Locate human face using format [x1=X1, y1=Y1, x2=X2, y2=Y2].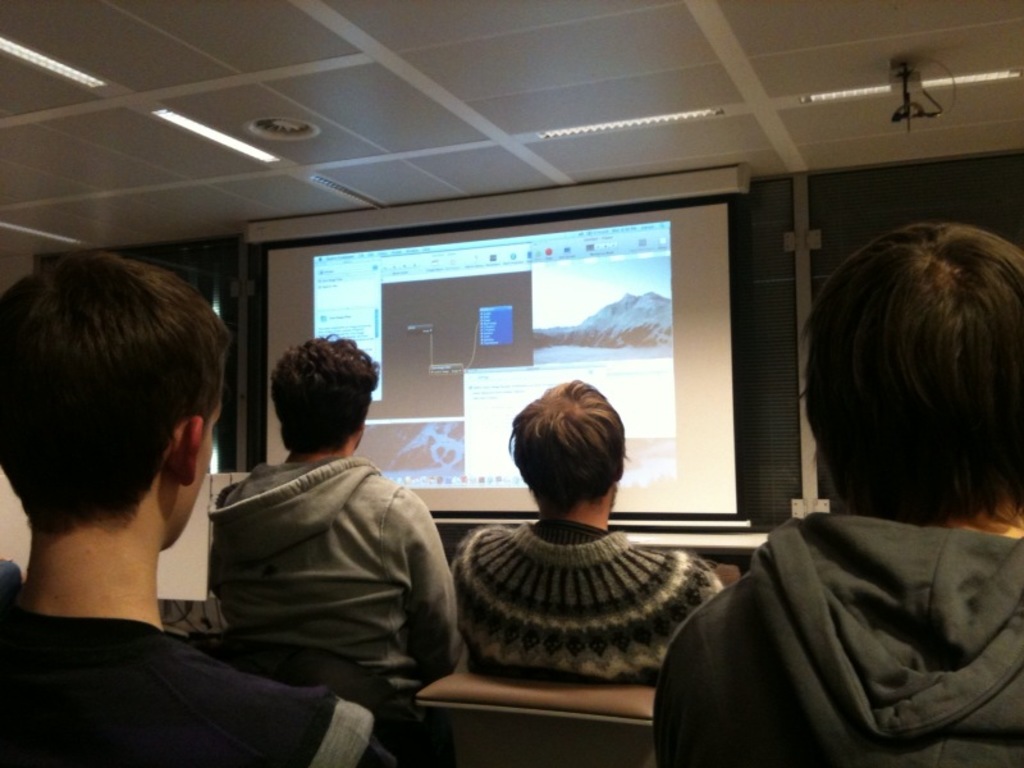
[x1=172, y1=396, x2=224, y2=547].
